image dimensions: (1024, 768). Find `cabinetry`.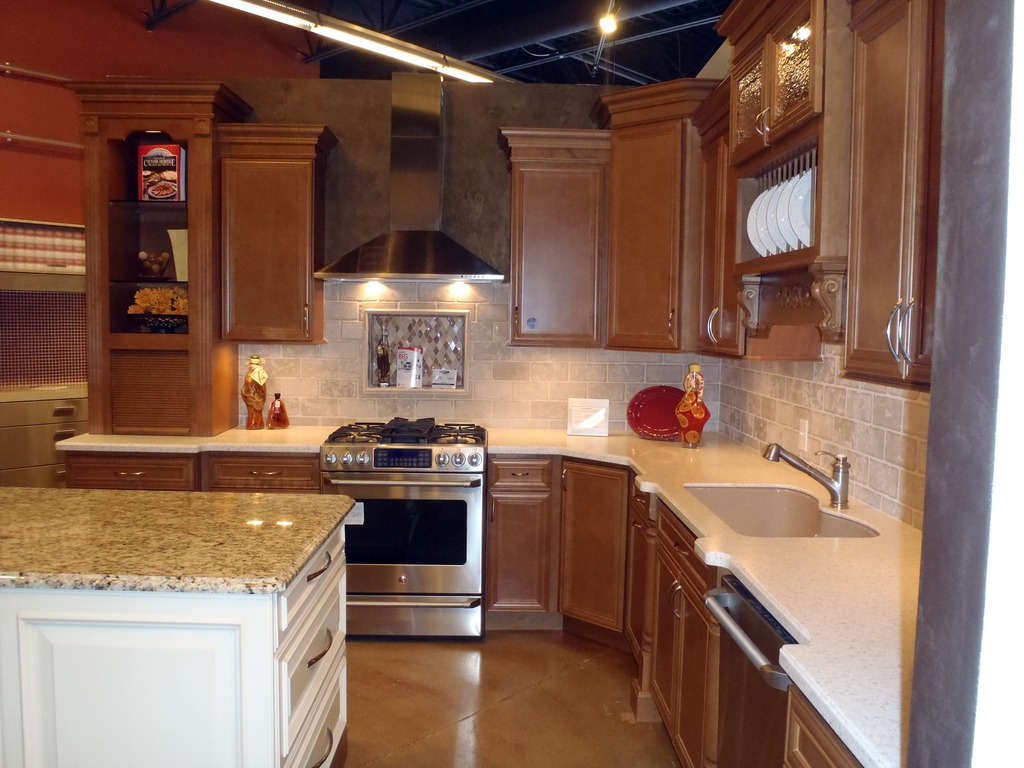
x1=54 y1=426 x2=223 y2=495.
